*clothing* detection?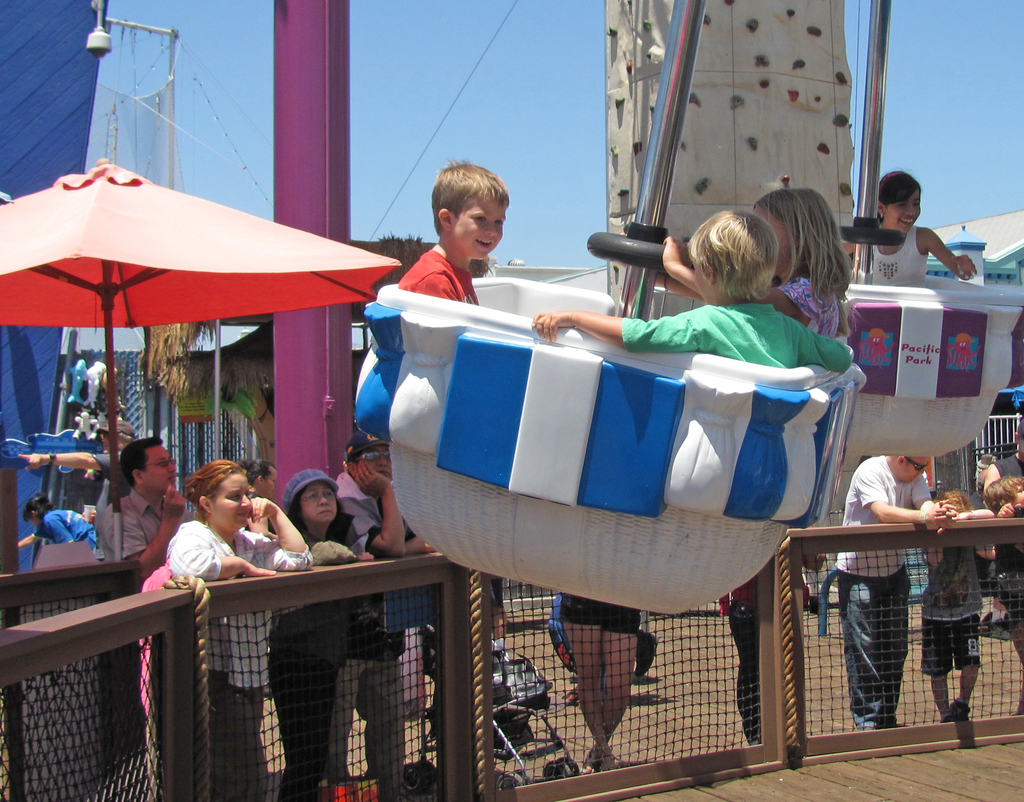
bbox=(782, 274, 841, 337)
